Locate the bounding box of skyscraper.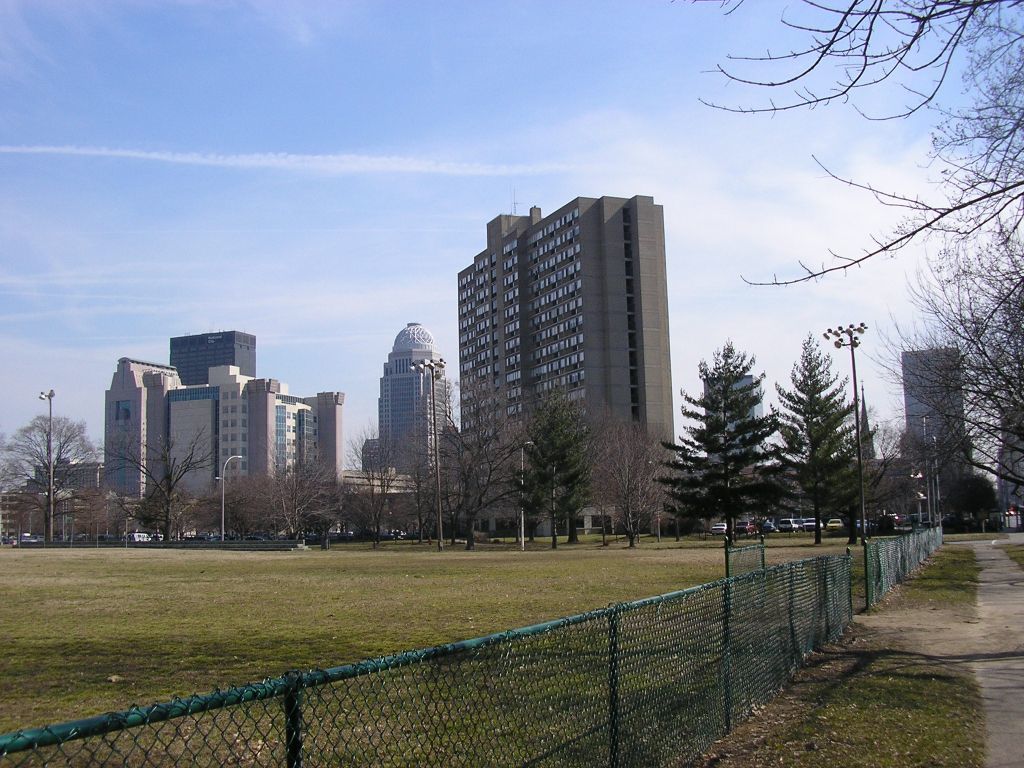
Bounding box: box(249, 373, 343, 528).
